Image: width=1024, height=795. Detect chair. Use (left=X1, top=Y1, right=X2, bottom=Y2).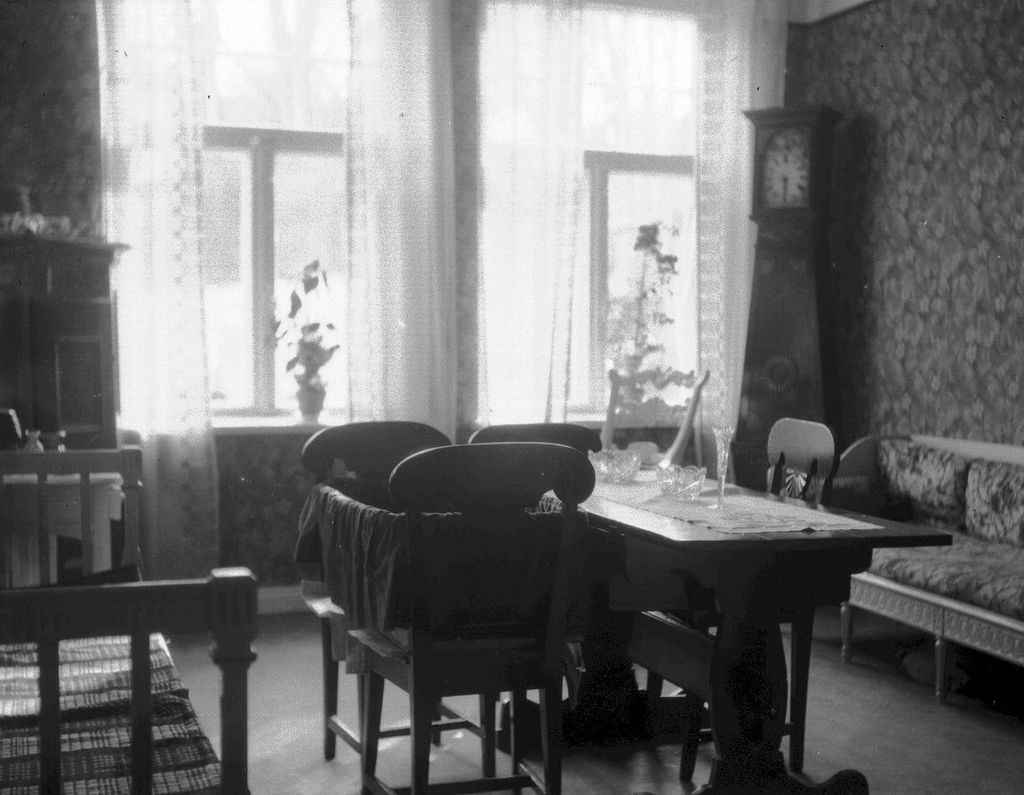
(left=0, top=565, right=255, bottom=794).
